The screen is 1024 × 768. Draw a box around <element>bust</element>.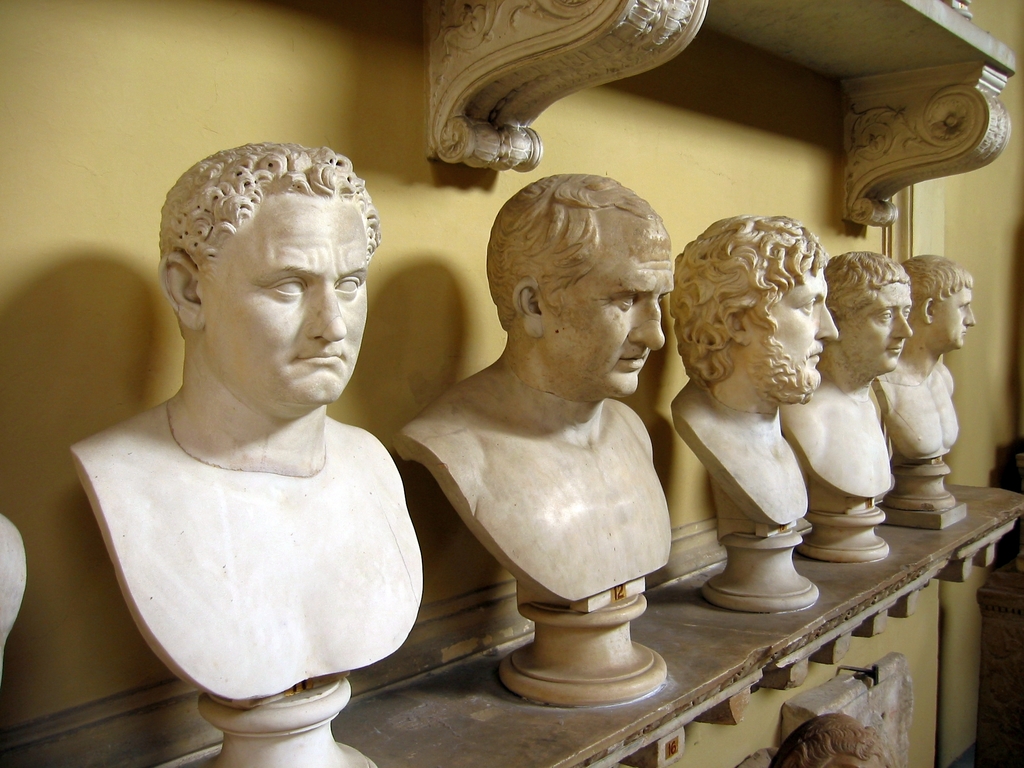
[left=70, top=144, right=423, bottom=712].
